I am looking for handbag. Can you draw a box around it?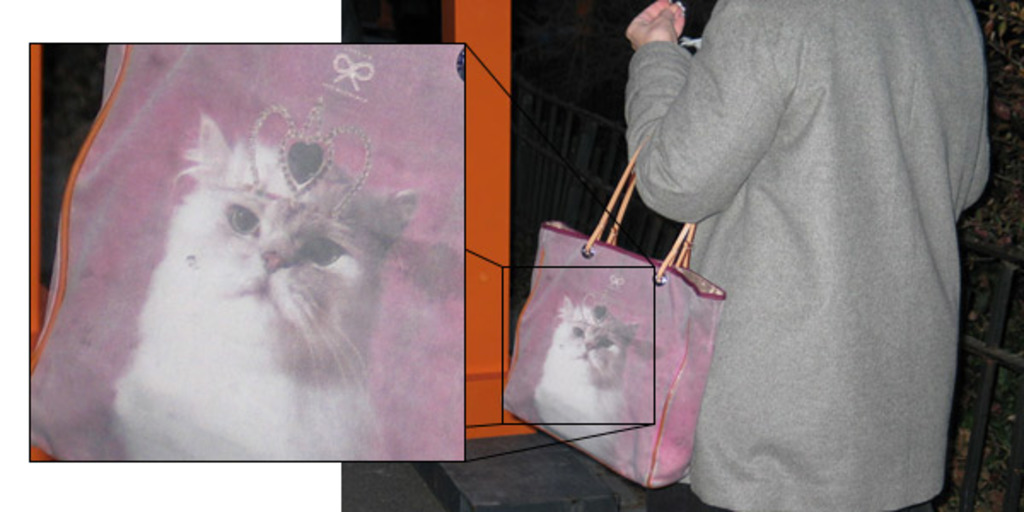
Sure, the bounding box is 500/138/722/488.
